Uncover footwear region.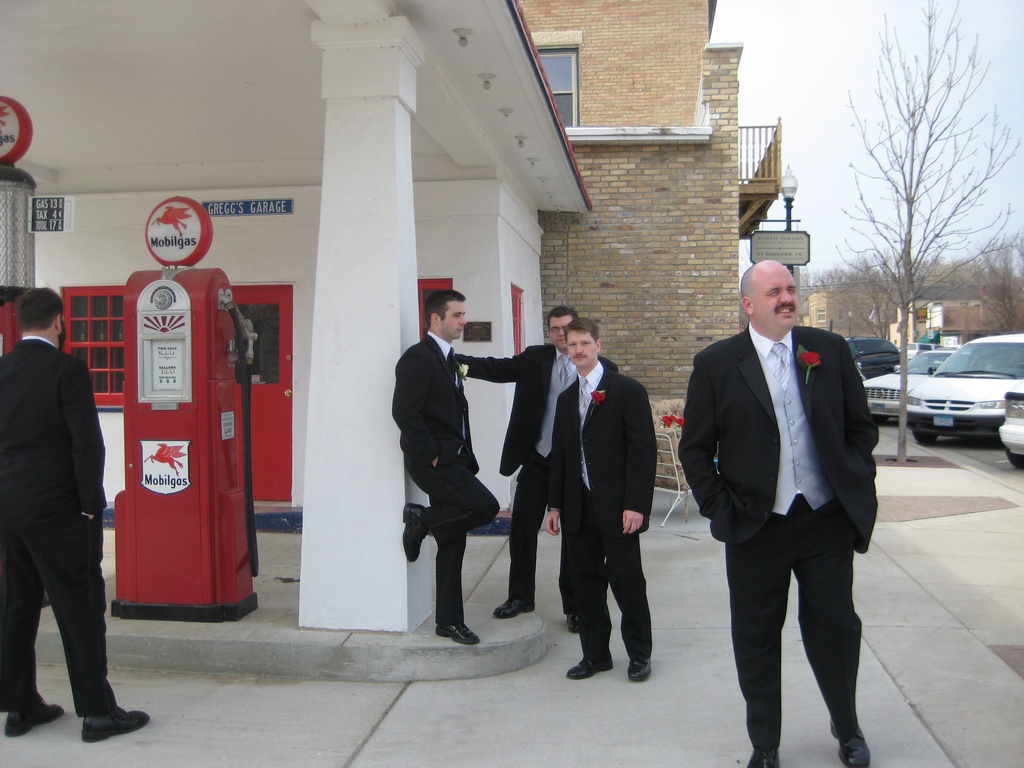
Uncovered: {"x1": 564, "y1": 652, "x2": 615, "y2": 682}.
